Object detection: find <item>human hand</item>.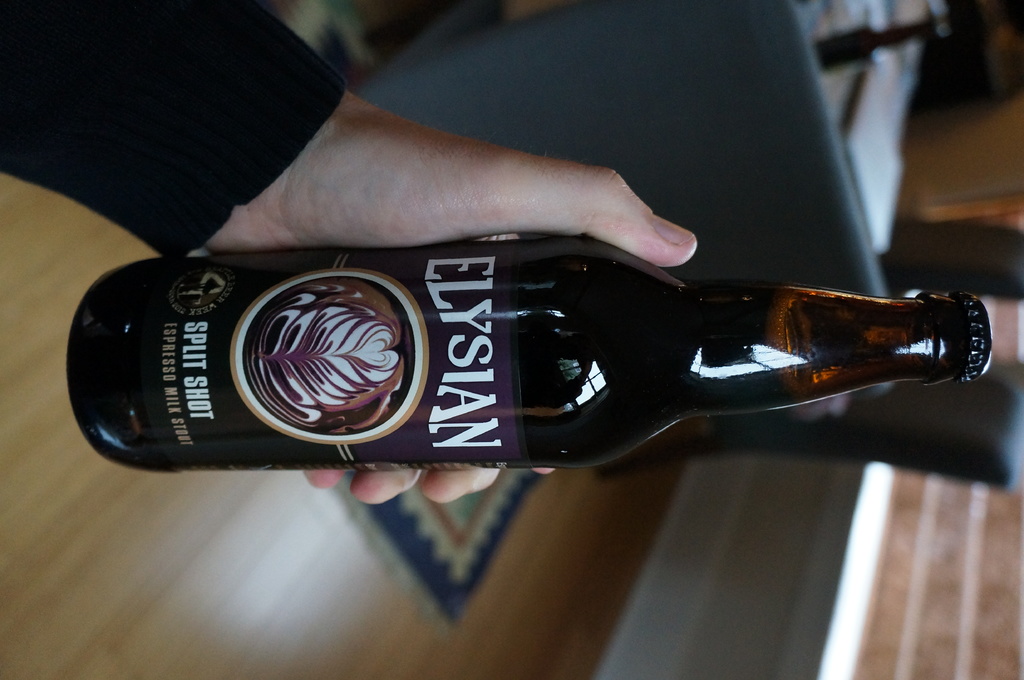
region(0, 0, 703, 510).
